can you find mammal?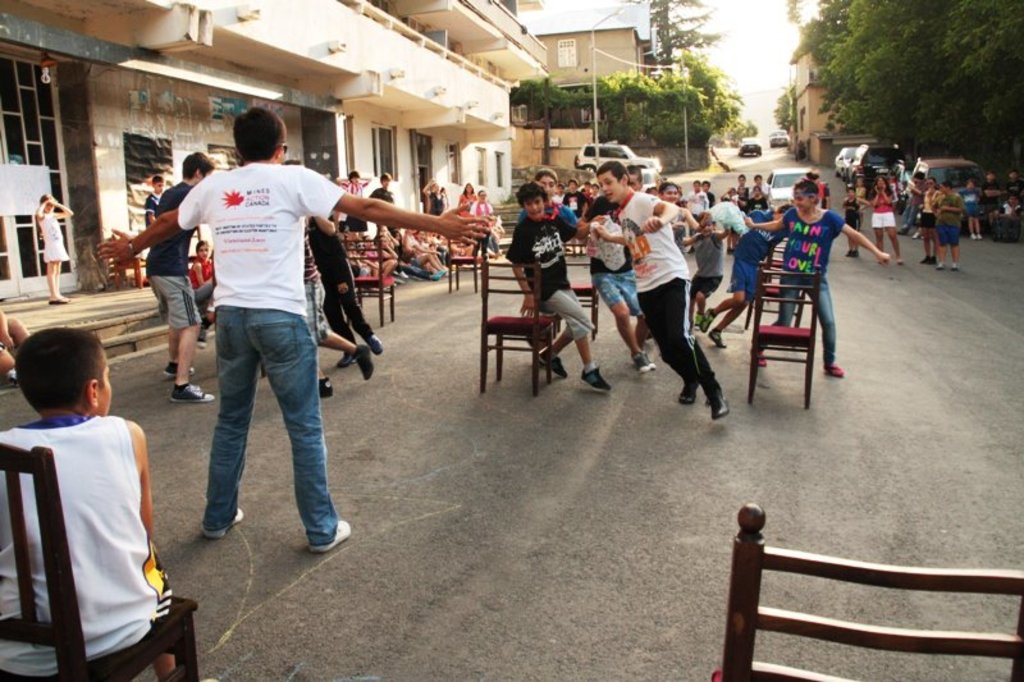
Yes, bounding box: box(1, 338, 175, 681).
